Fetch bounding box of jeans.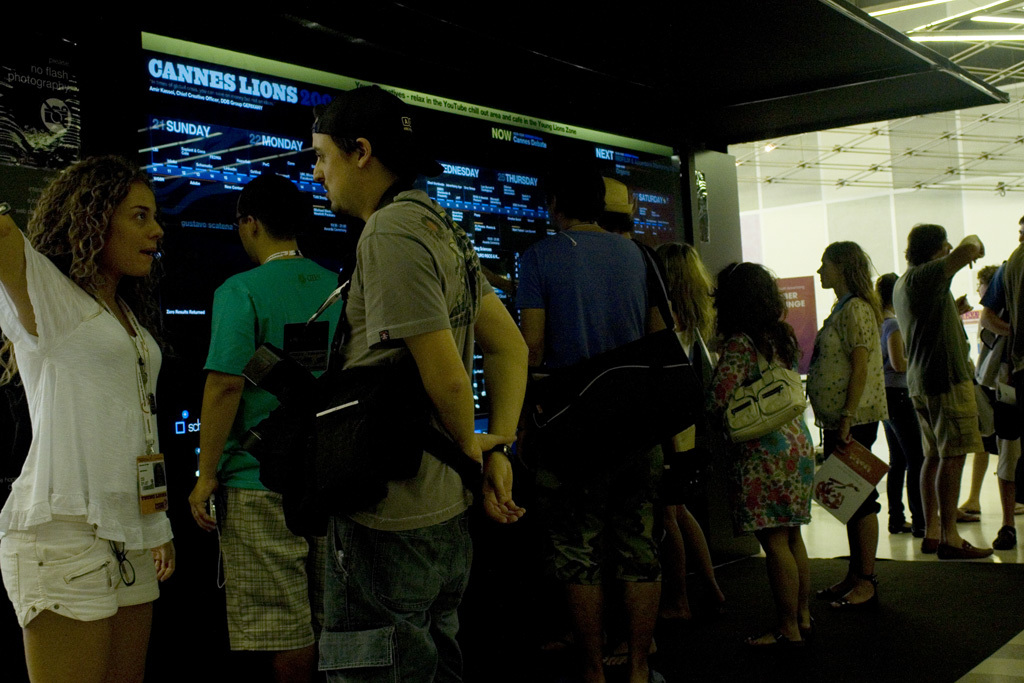
Bbox: x1=0 y1=521 x2=166 y2=639.
